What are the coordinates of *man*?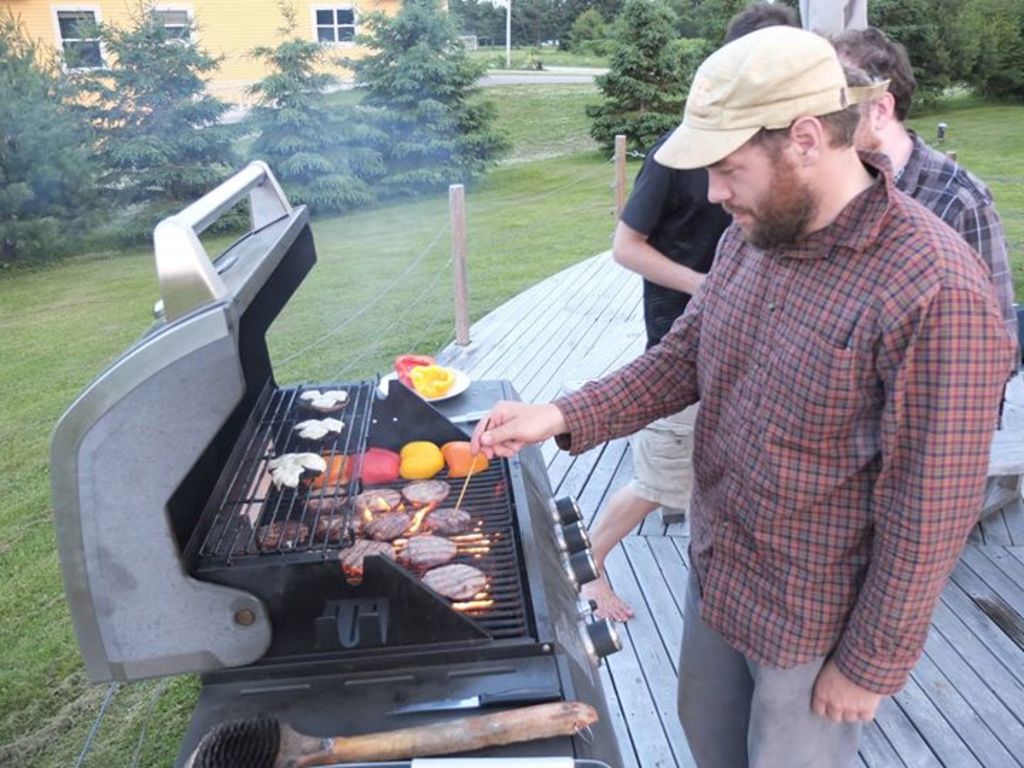
bbox(808, 11, 1015, 434).
